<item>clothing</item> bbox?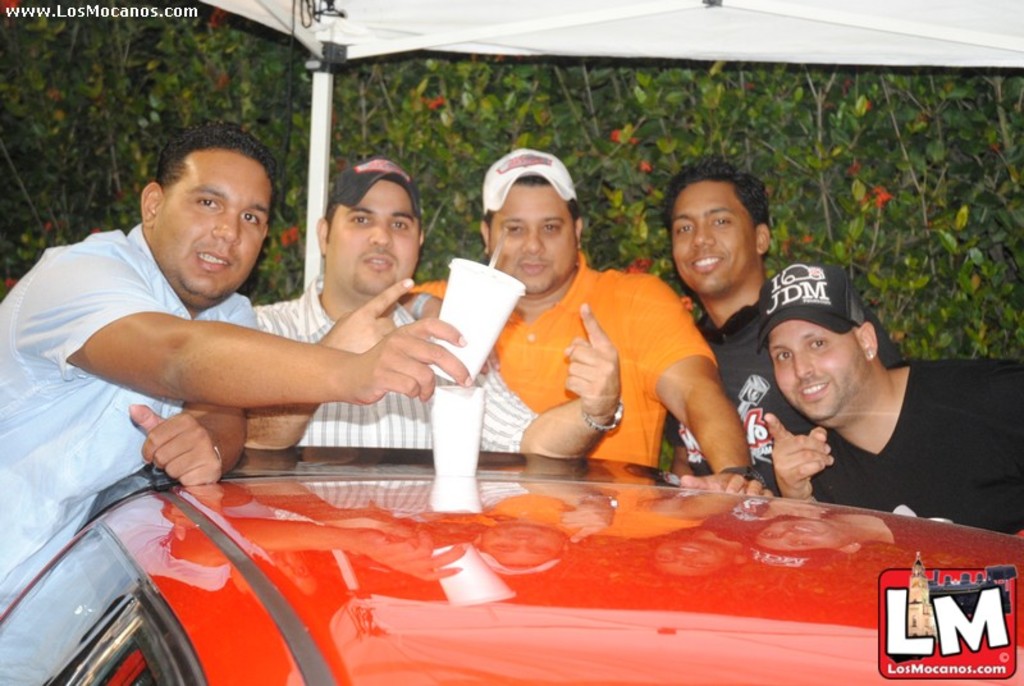
<box>255,270,540,453</box>
